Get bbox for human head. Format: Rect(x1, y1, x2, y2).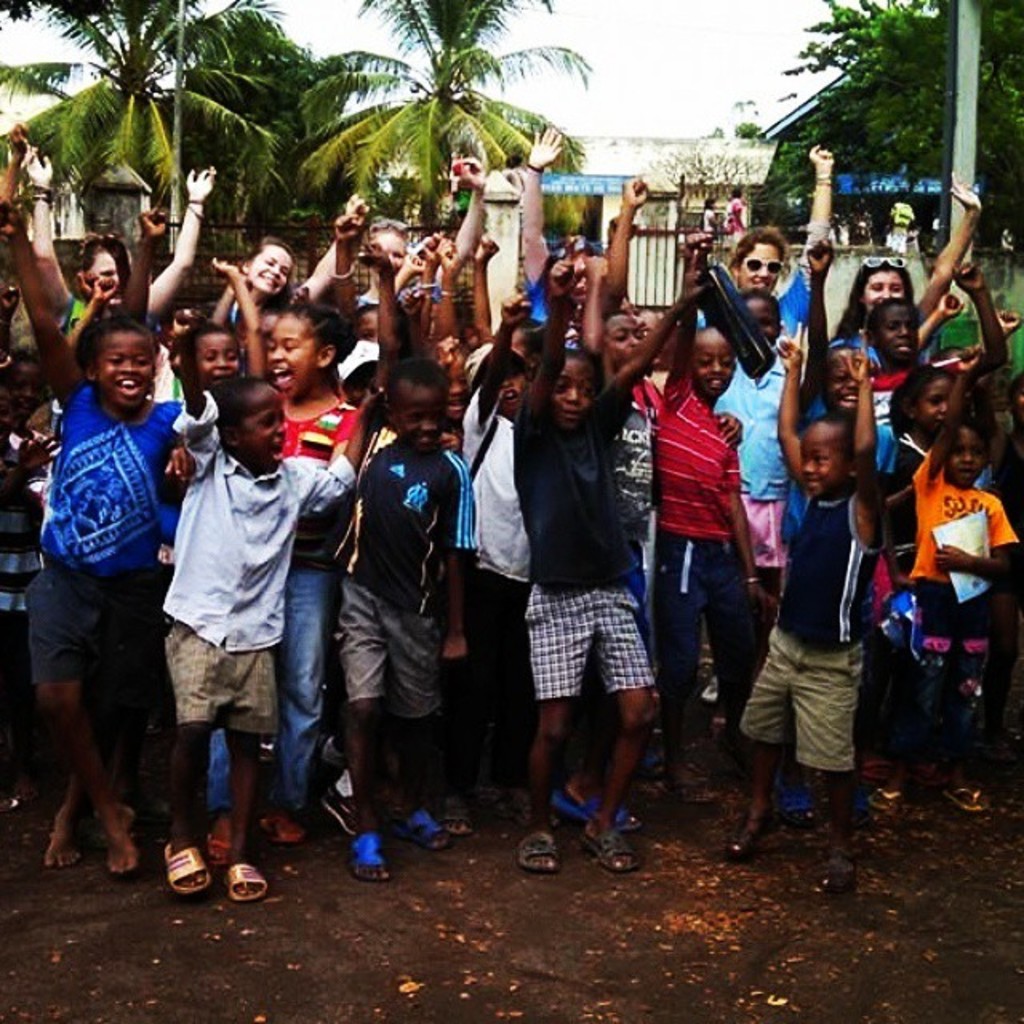
Rect(728, 229, 787, 293).
